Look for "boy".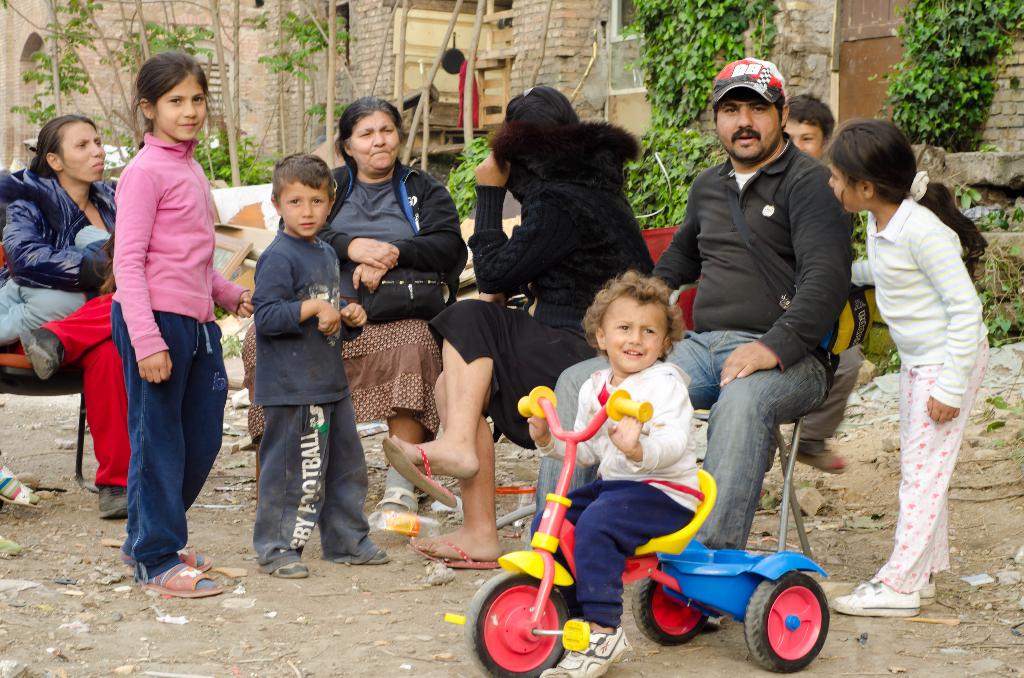
Found: [x1=781, y1=94, x2=868, y2=478].
